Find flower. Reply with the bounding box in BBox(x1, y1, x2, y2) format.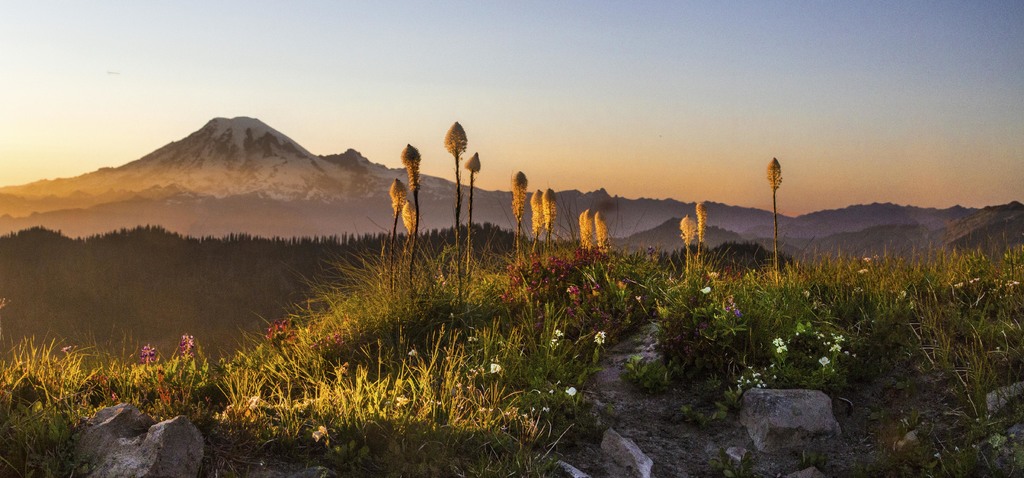
BBox(397, 144, 421, 191).
